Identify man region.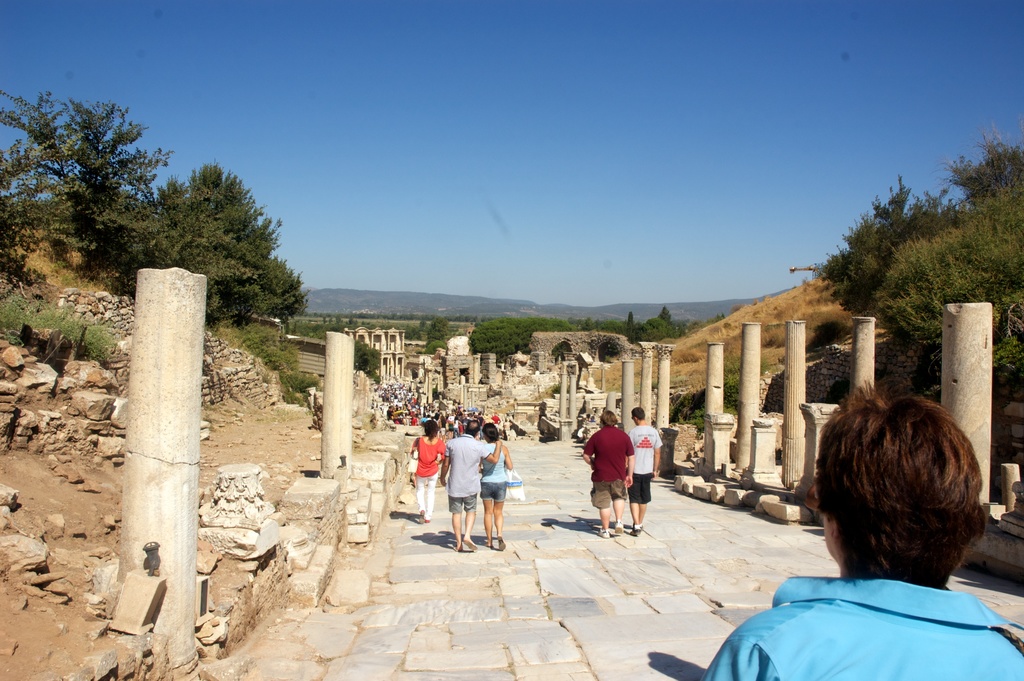
Region: {"left": 434, "top": 419, "right": 502, "bottom": 555}.
